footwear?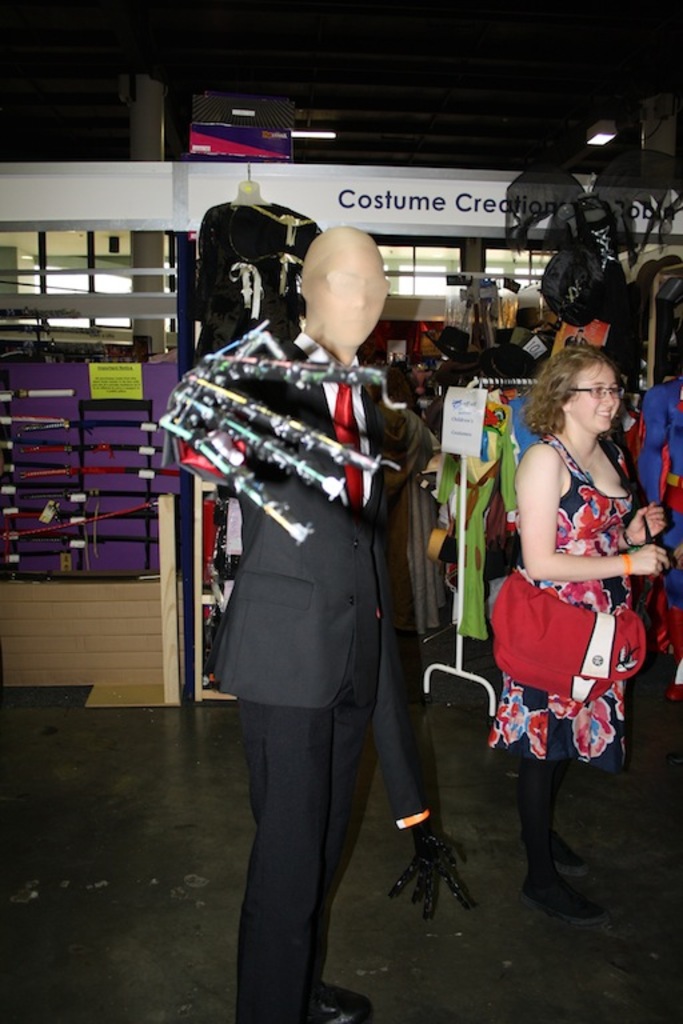
535, 831, 580, 877
